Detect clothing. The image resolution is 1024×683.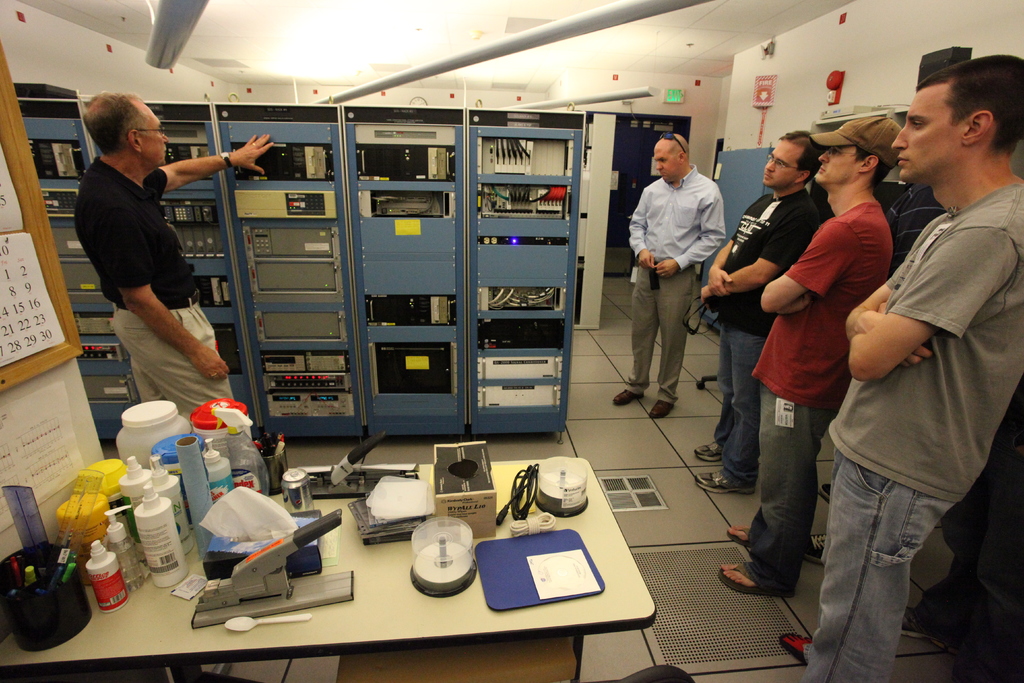
select_region(626, 158, 727, 400).
